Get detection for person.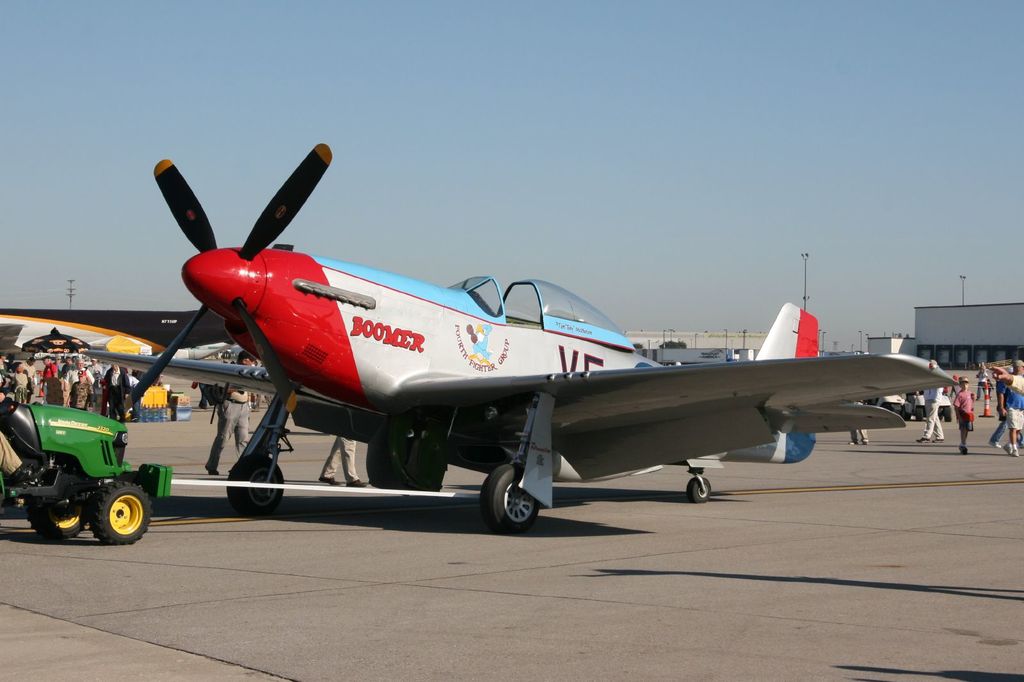
Detection: 996,353,1023,453.
